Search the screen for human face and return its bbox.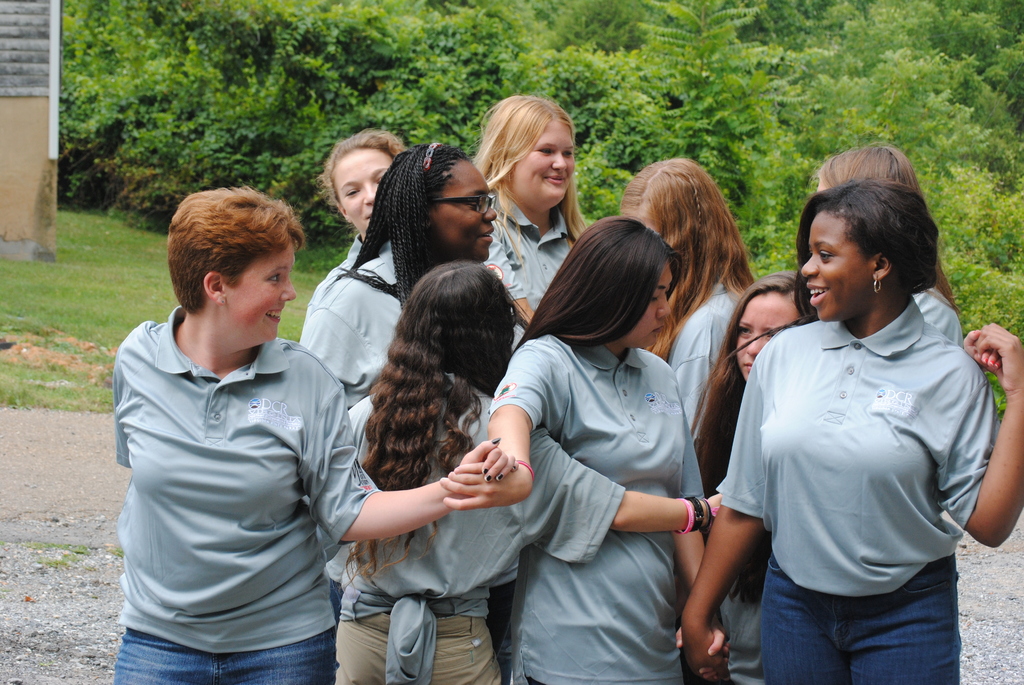
Found: rect(337, 146, 390, 236).
